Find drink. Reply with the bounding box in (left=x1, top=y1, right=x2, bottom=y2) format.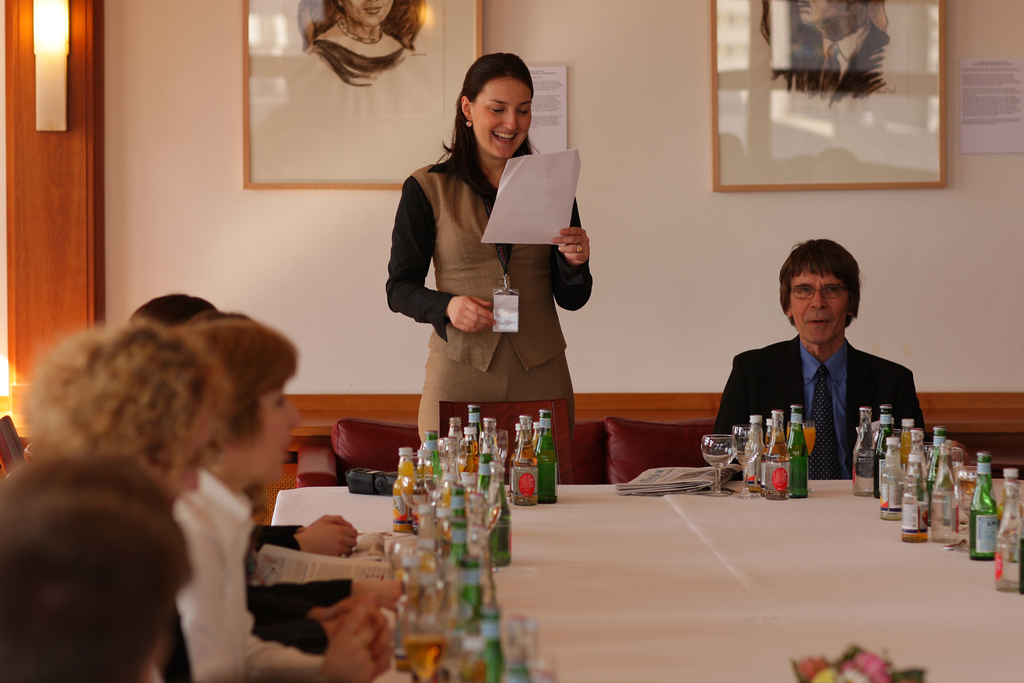
(left=402, top=637, right=448, bottom=680).
